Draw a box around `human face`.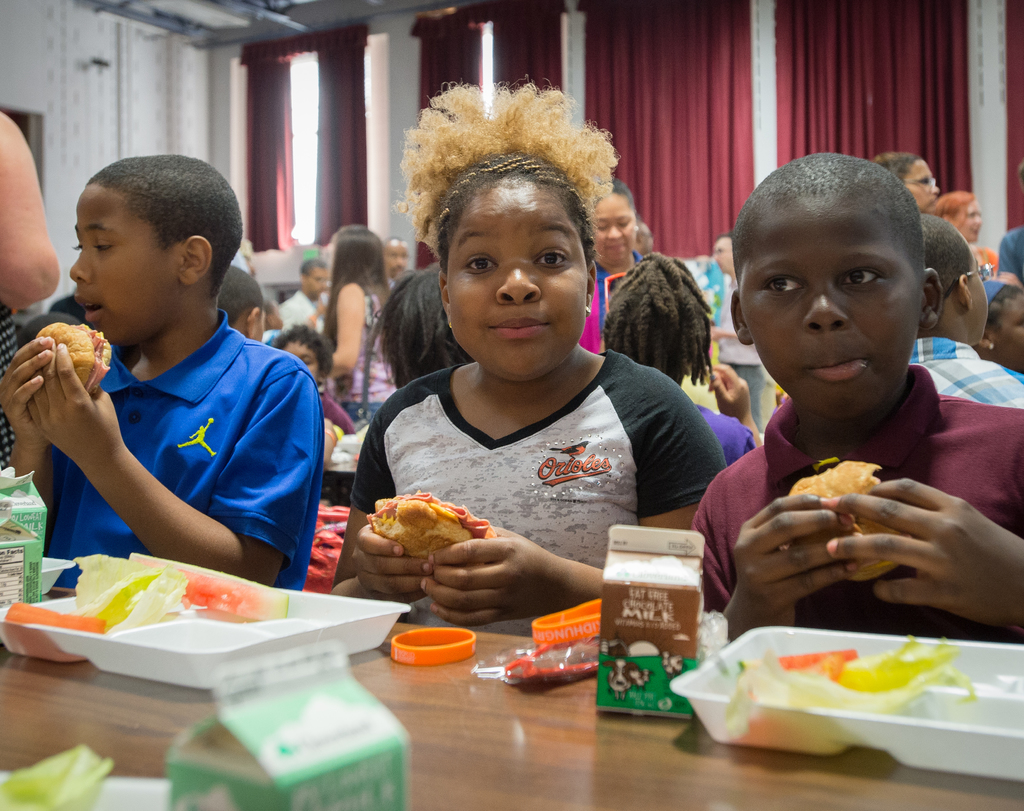
region(958, 198, 980, 237).
